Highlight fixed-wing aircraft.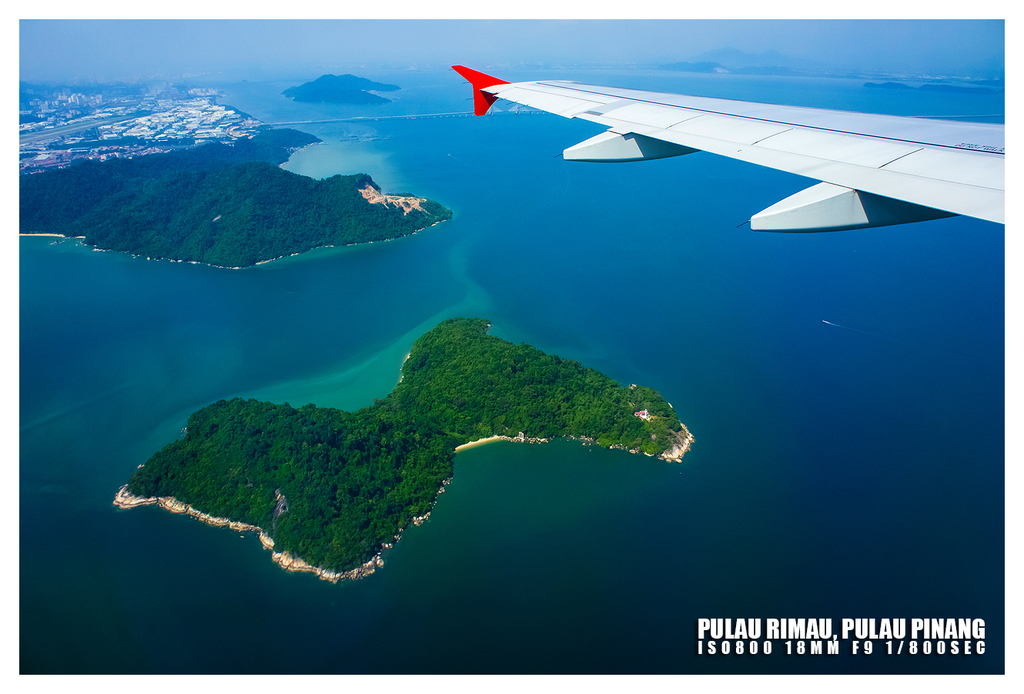
Highlighted region: <box>440,55,1005,245</box>.
